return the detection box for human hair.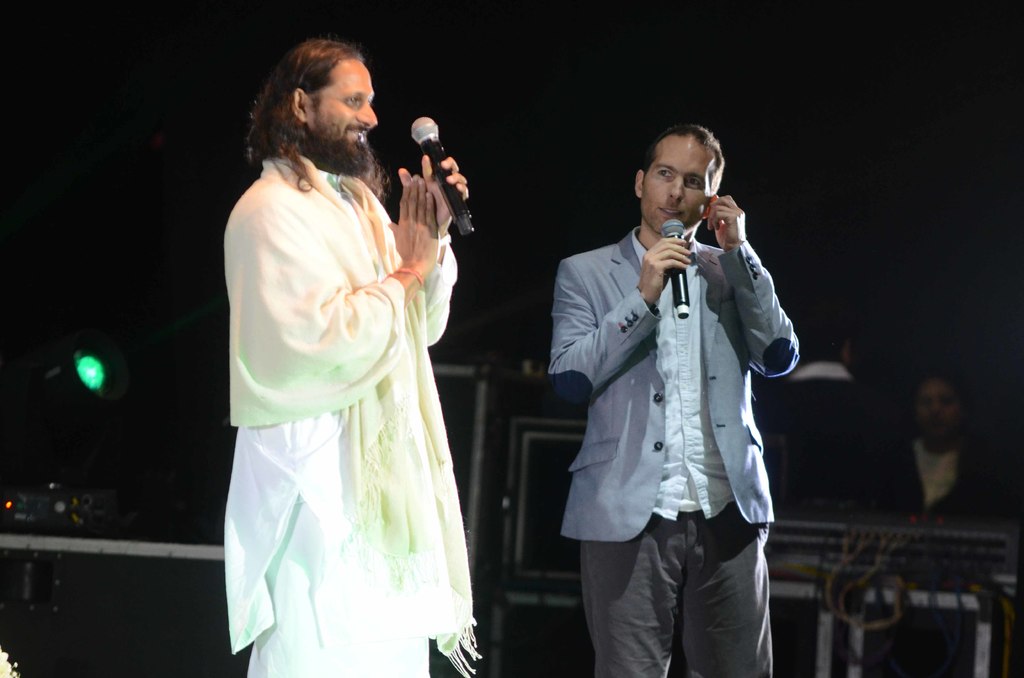
[642, 123, 725, 207].
